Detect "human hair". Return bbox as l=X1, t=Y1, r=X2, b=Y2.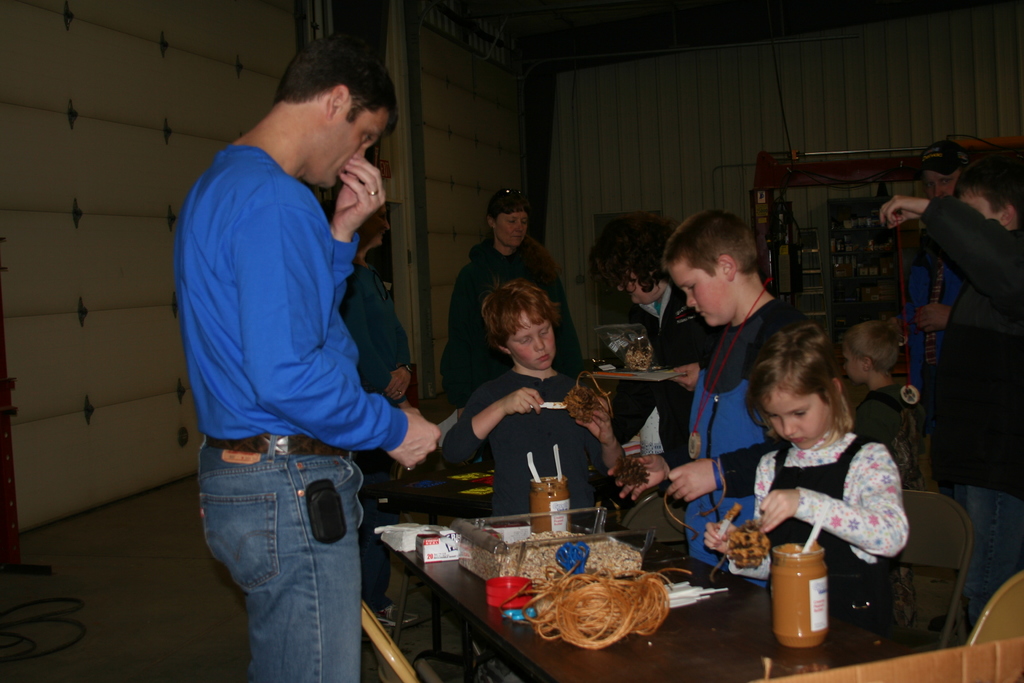
l=657, t=202, r=762, b=279.
